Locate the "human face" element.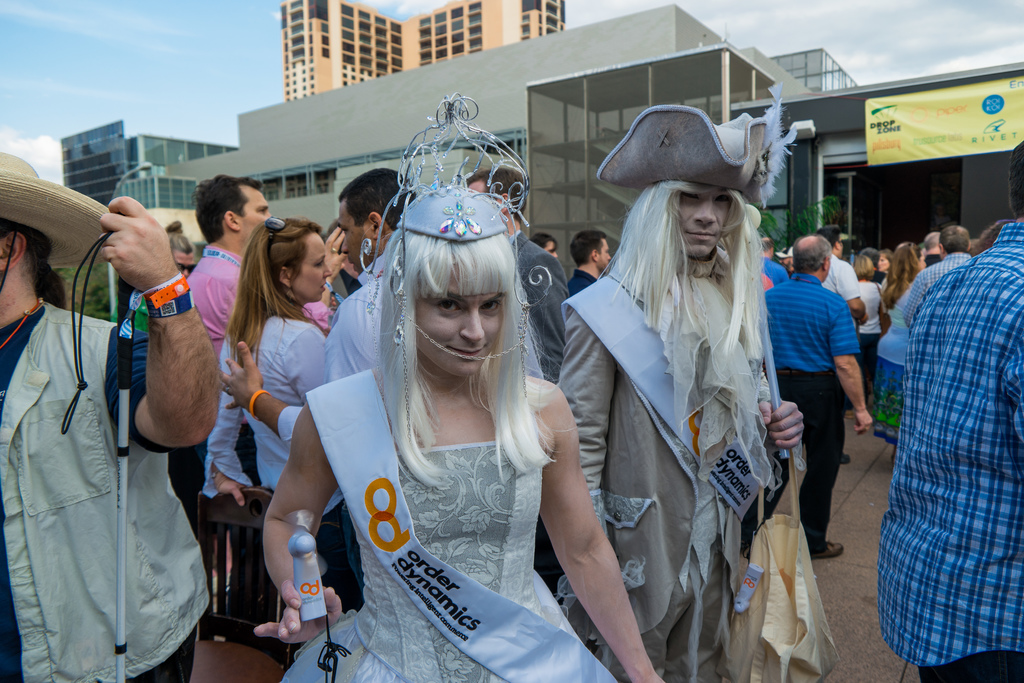
Element bbox: 240/188/271/234.
